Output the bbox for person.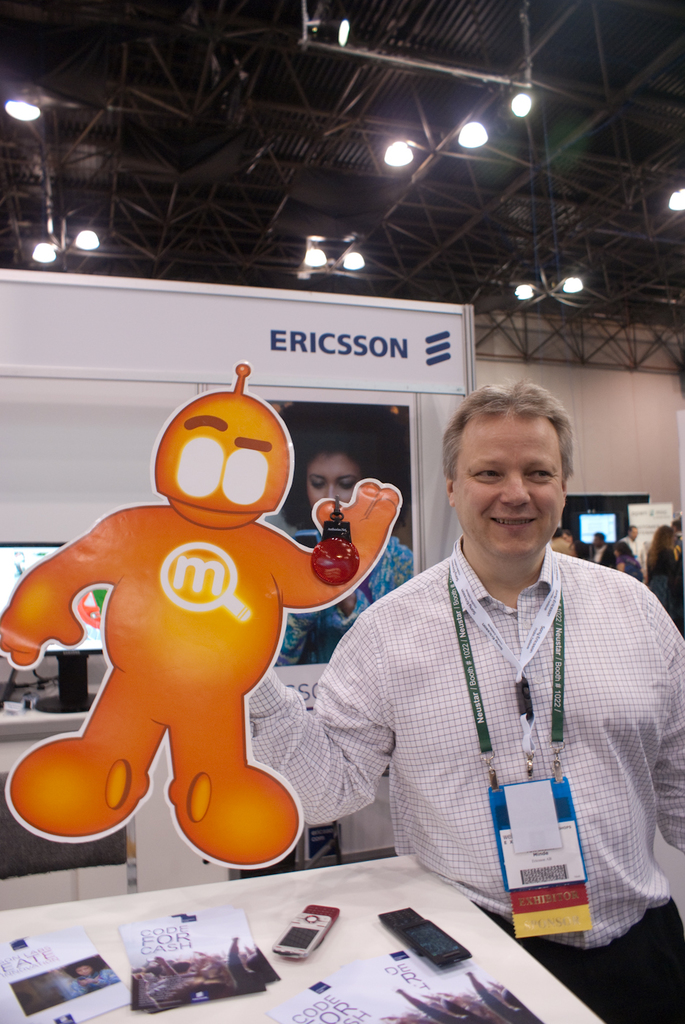
<bbox>0, 383, 404, 867</bbox>.
